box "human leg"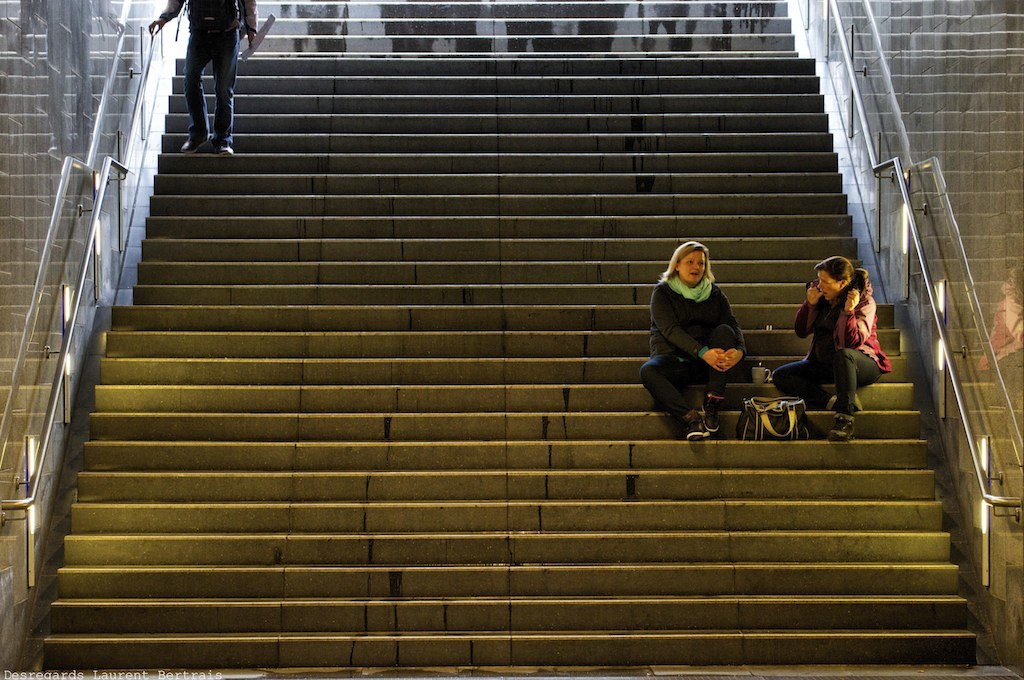
[left=636, top=350, right=706, bottom=443]
